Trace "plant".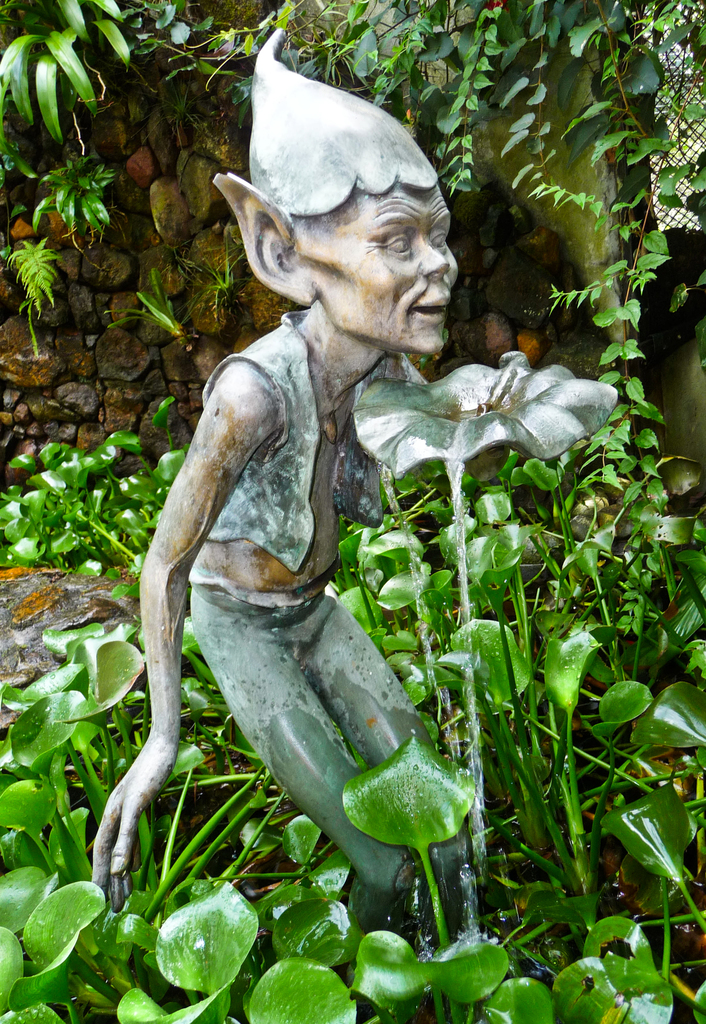
Traced to rect(8, 236, 49, 337).
